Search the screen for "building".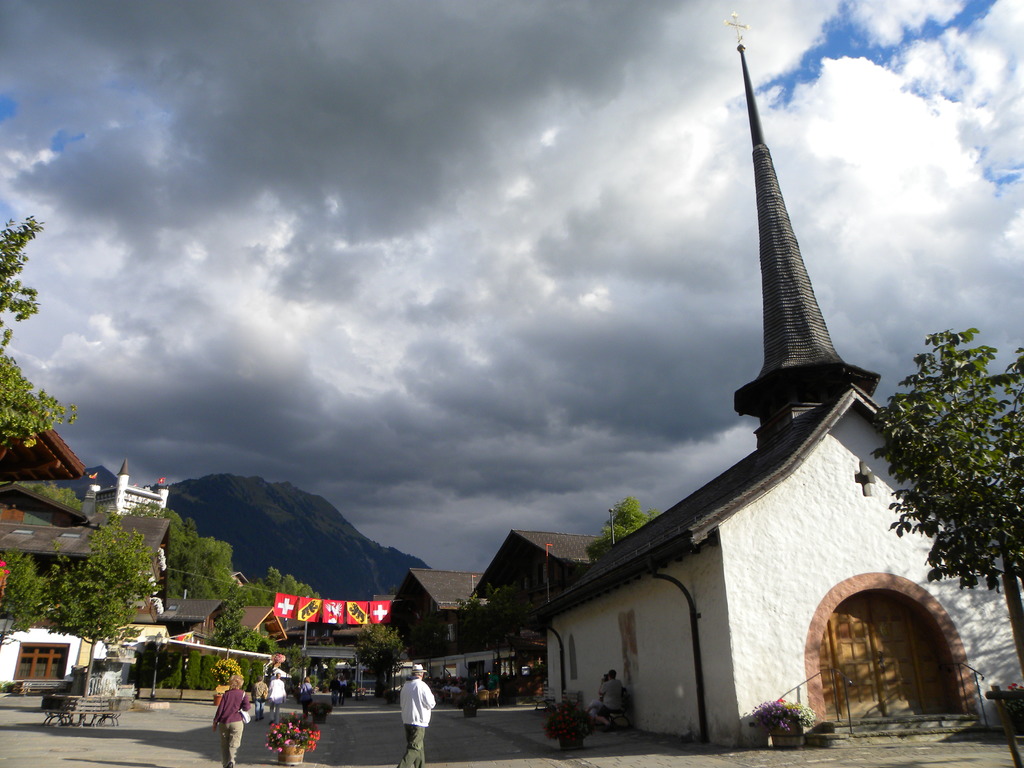
Found at (97,458,175,561).
